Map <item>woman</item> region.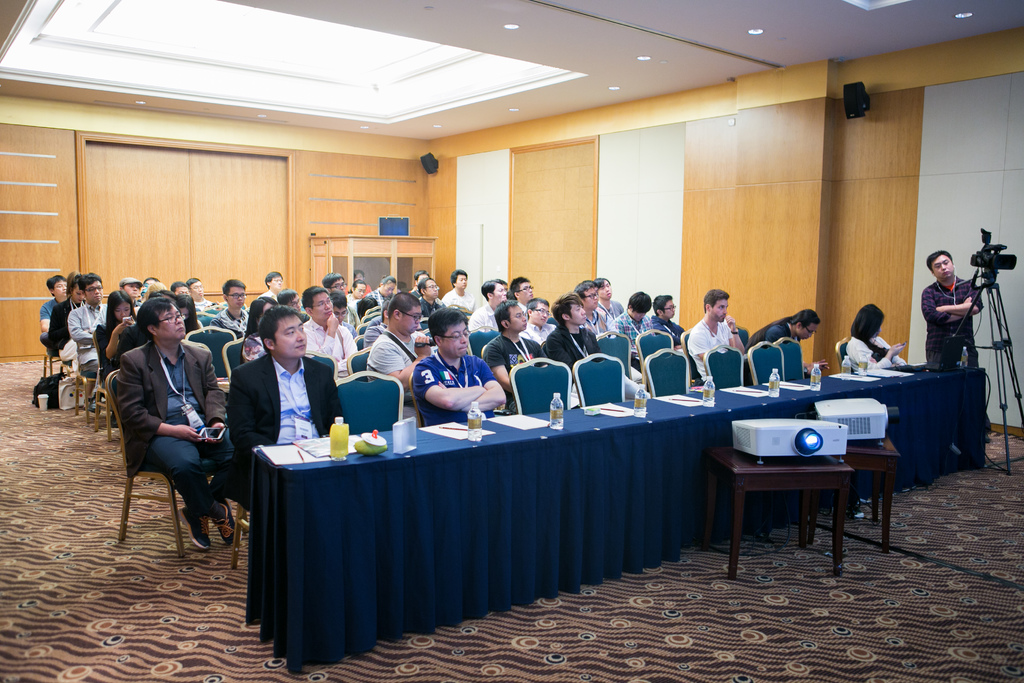
Mapped to bbox=[51, 273, 80, 372].
